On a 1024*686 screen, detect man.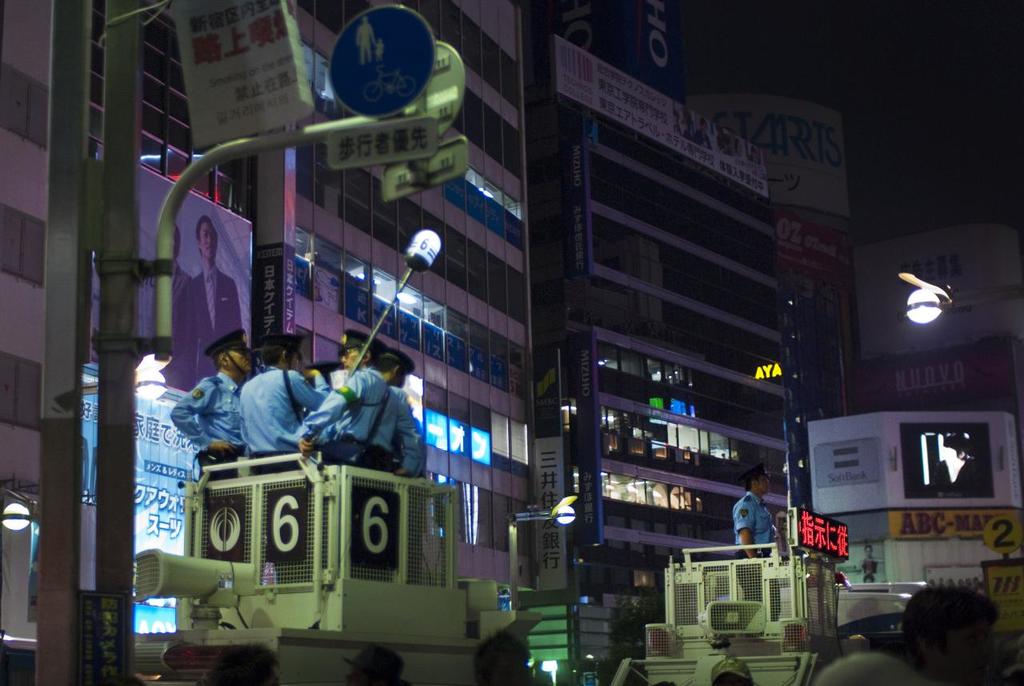
<bbox>300, 327, 401, 575</bbox>.
